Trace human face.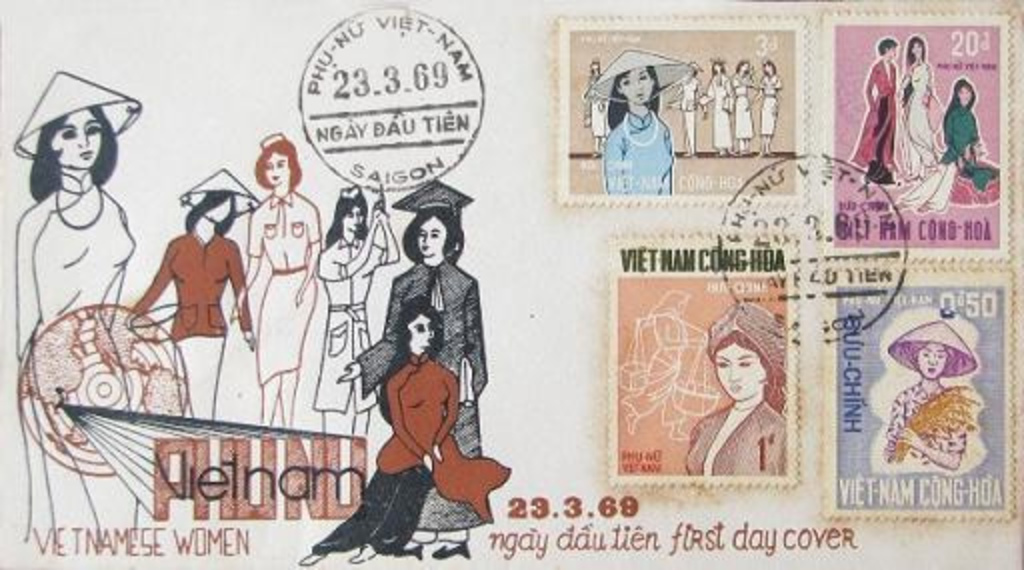
Traced to pyautogui.locateOnScreen(712, 342, 766, 400).
